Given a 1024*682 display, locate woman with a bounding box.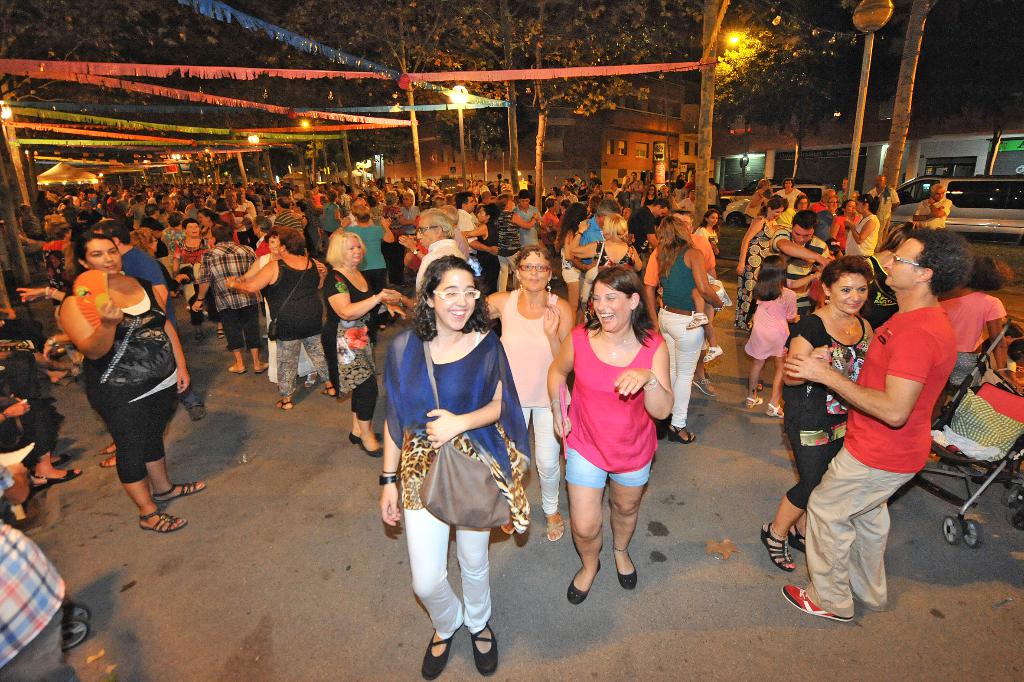
Located: bbox(57, 228, 201, 540).
